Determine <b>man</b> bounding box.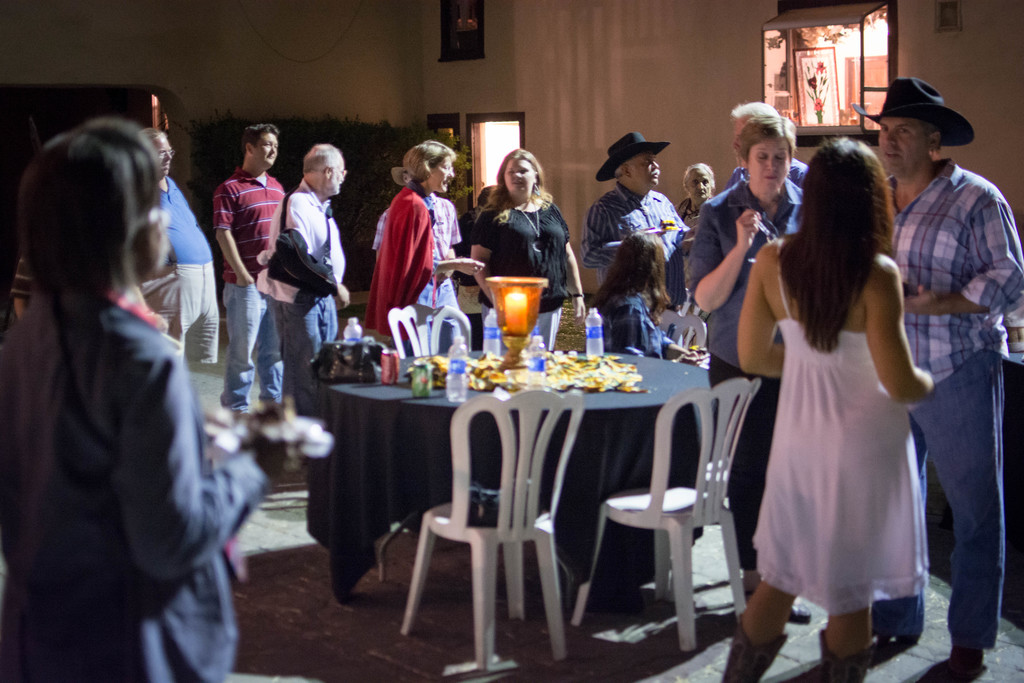
Determined: 218:126:289:418.
